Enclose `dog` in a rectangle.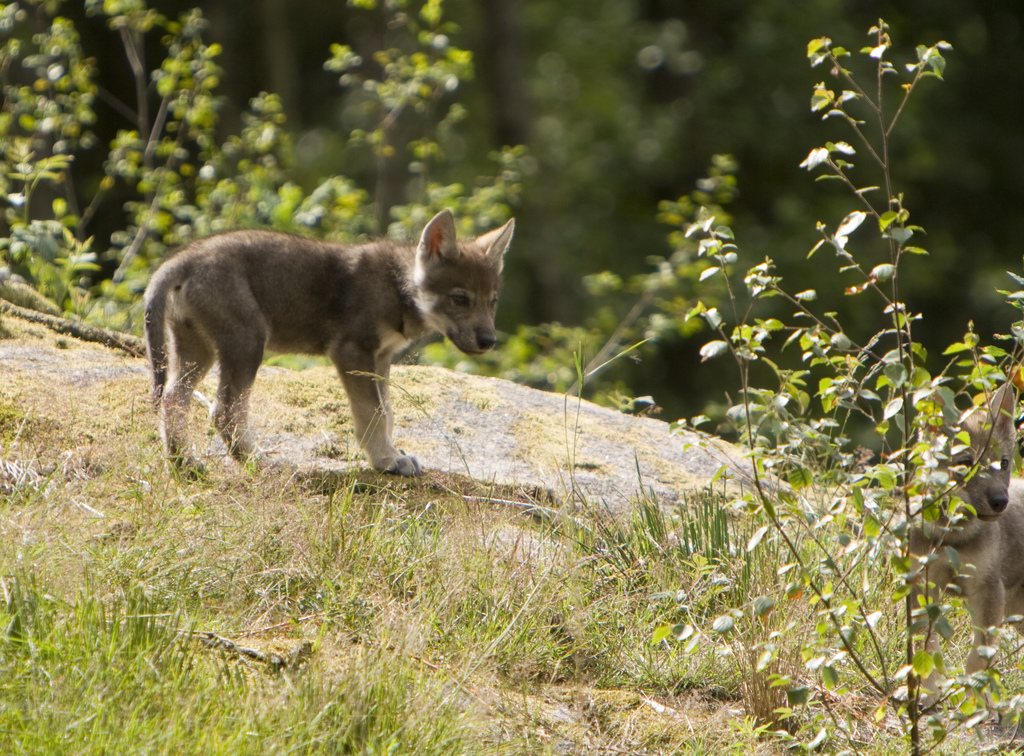
Rect(894, 381, 1023, 727).
